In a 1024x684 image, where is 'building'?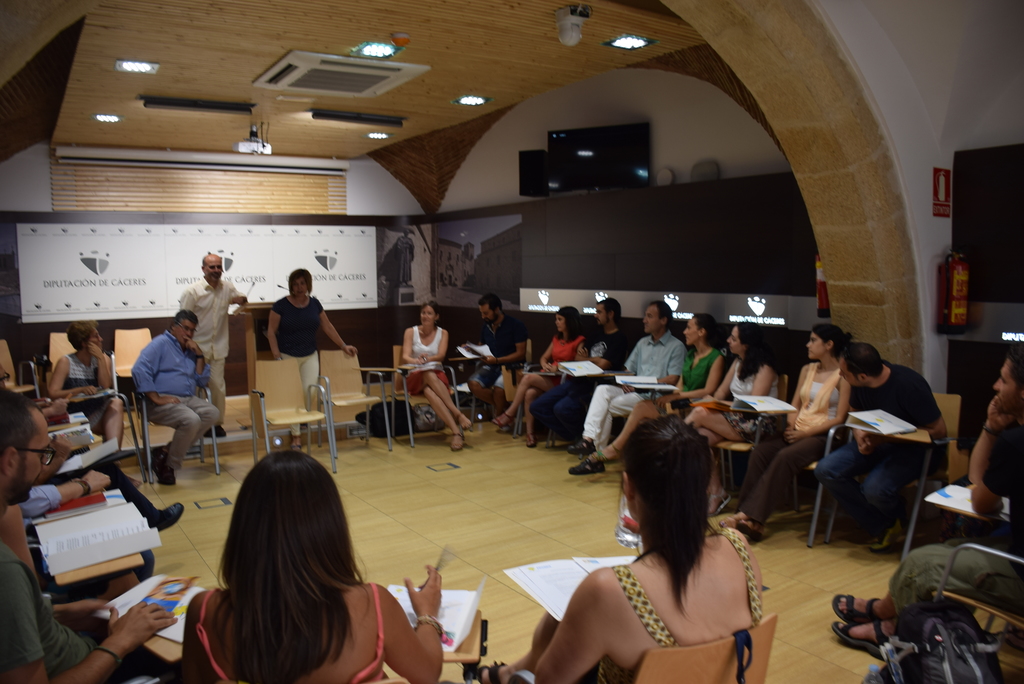
BBox(0, 0, 1023, 683).
